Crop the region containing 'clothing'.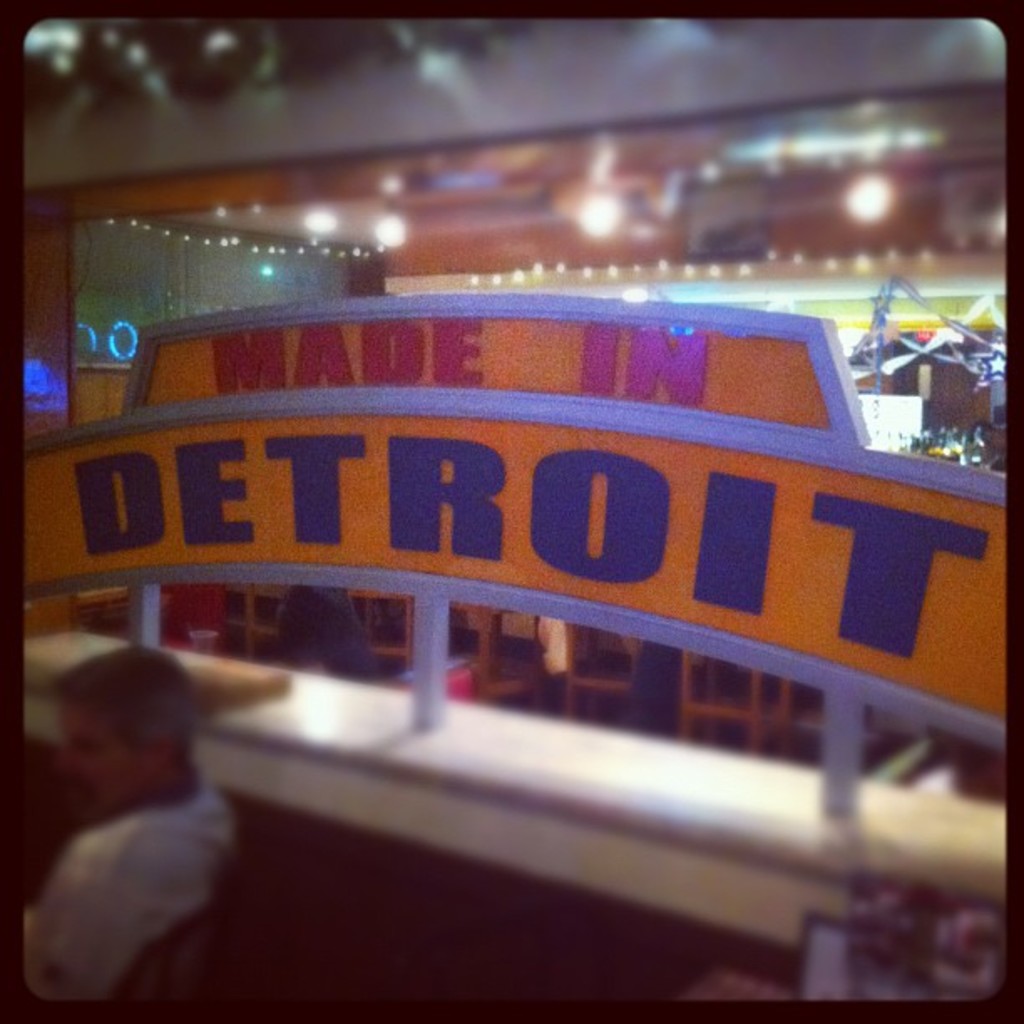
Crop region: (15,770,238,997).
